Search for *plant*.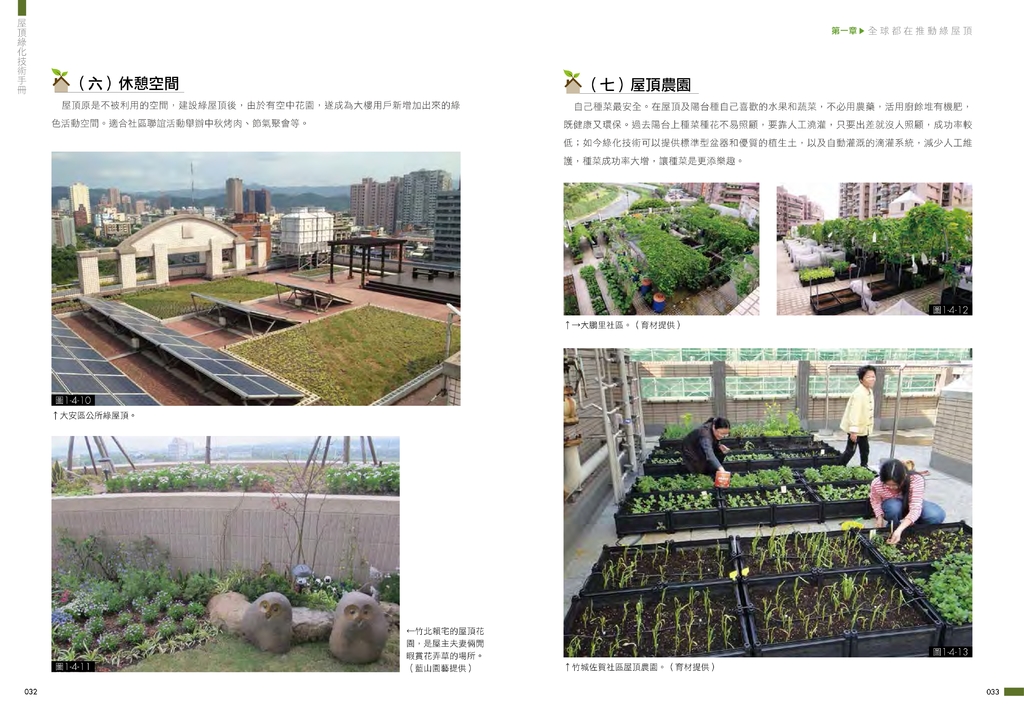
Found at 924:547:977:624.
